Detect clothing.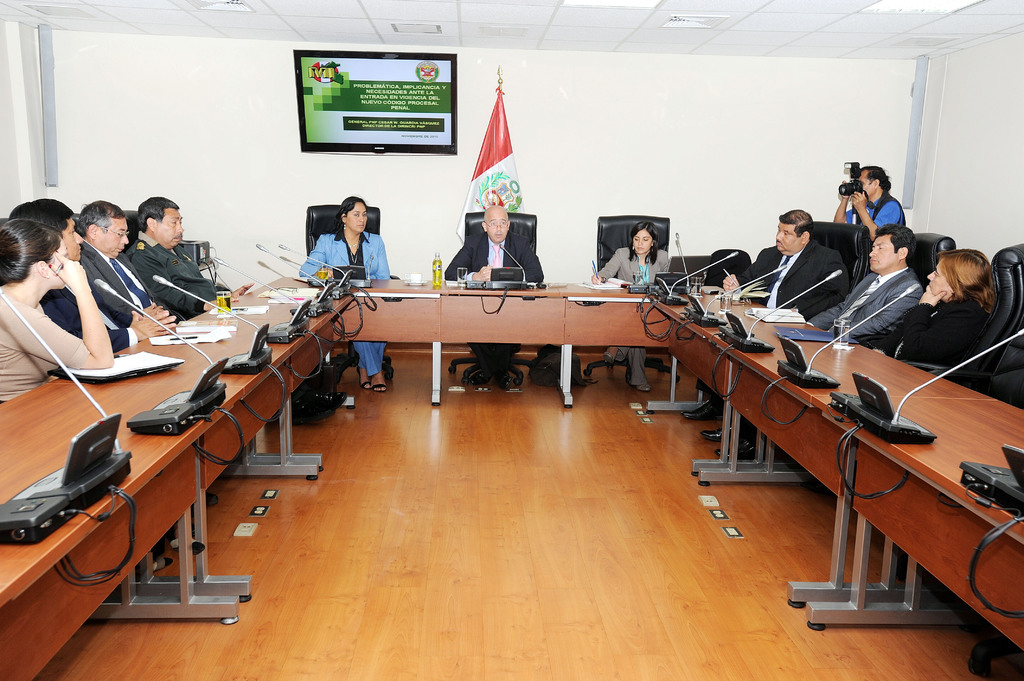
Detected at locate(0, 287, 94, 405).
